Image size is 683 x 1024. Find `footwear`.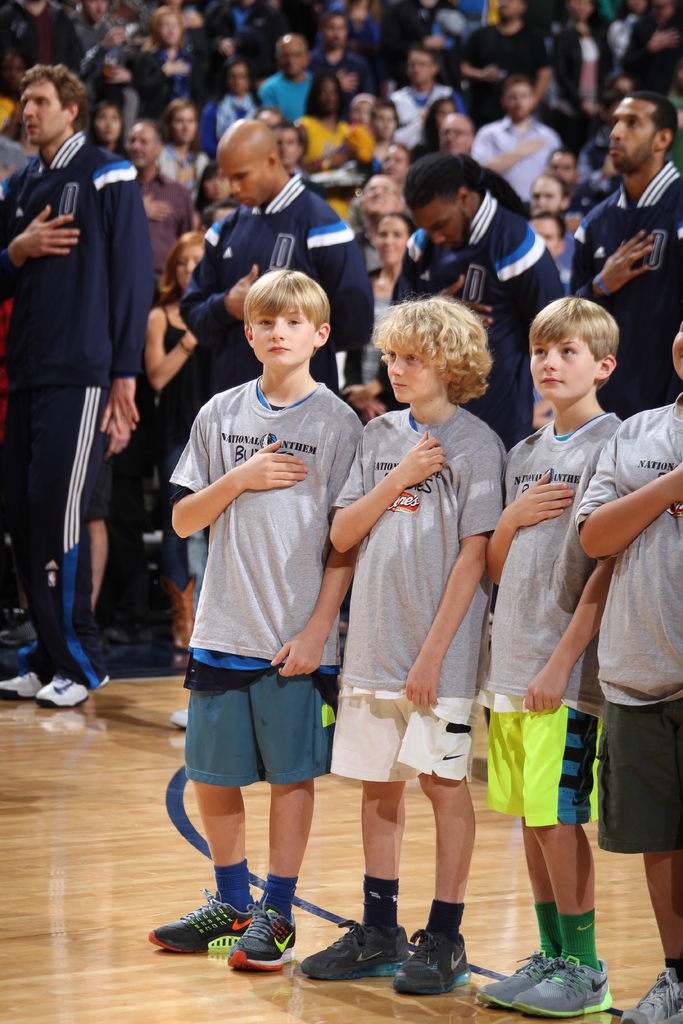
[x1=620, y1=964, x2=682, y2=1023].
